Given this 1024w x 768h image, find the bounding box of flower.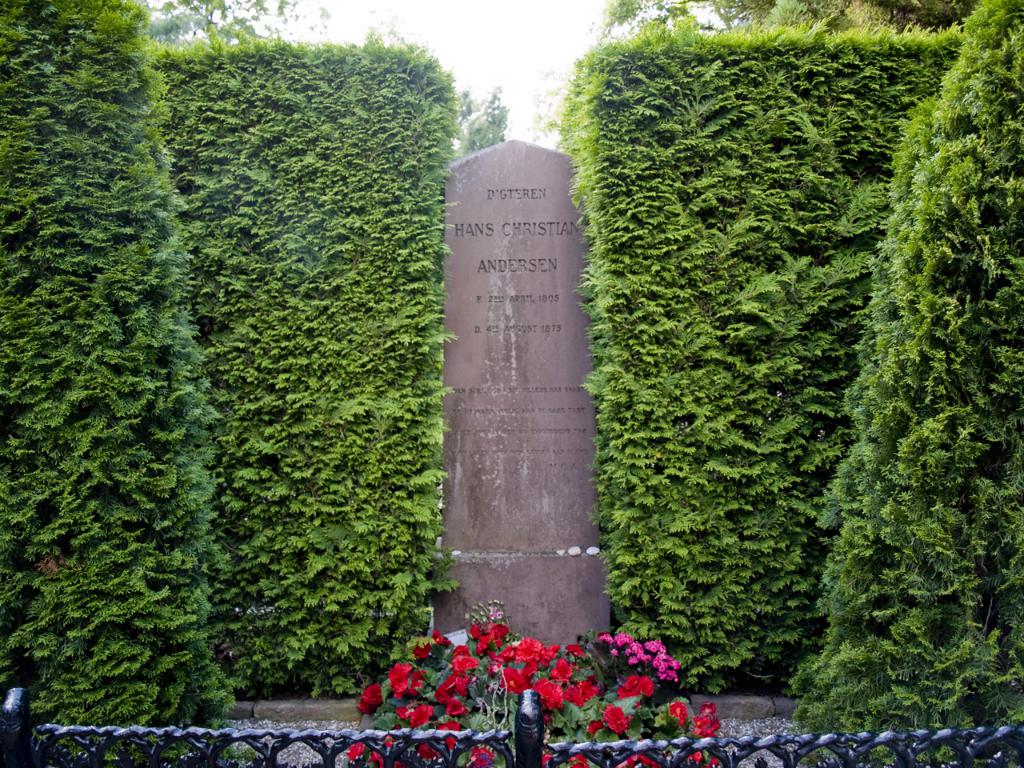
[x1=407, y1=629, x2=459, y2=650].
